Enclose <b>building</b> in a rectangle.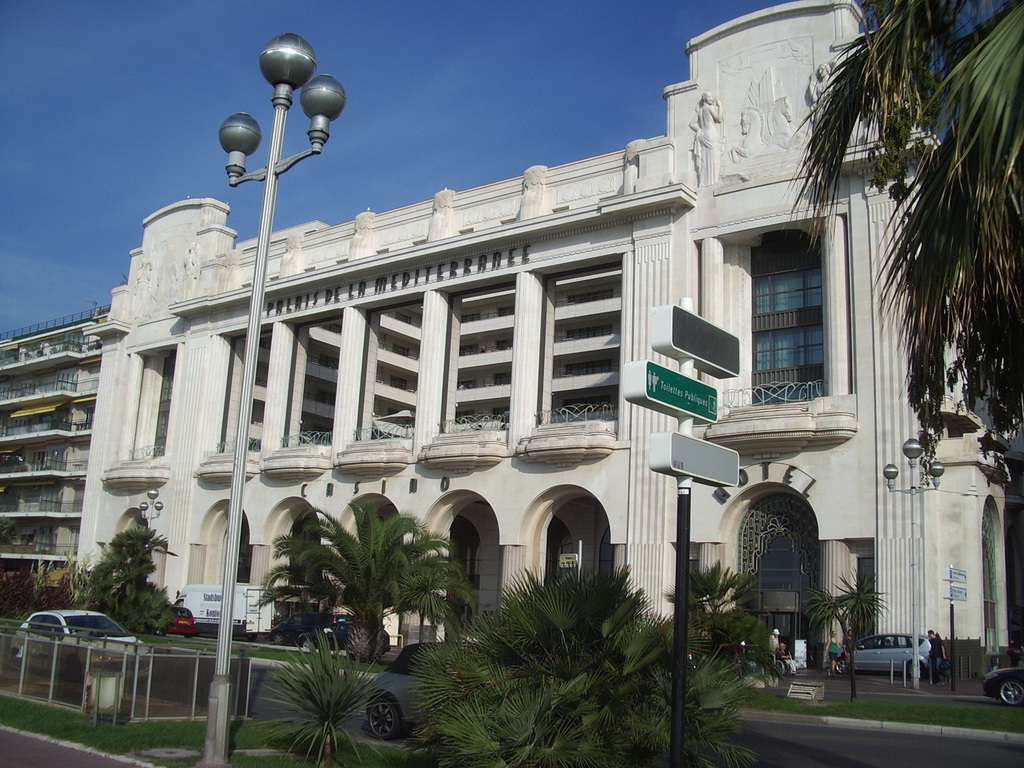
locate(0, 303, 109, 589).
